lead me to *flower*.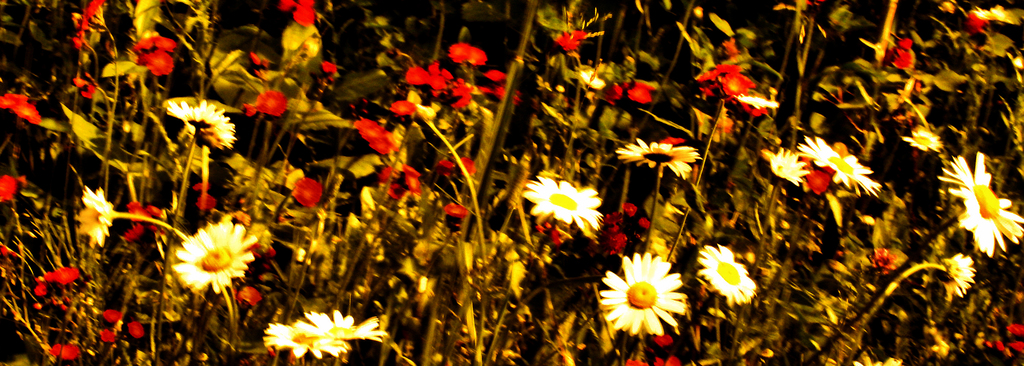
Lead to 0/172/21/204.
